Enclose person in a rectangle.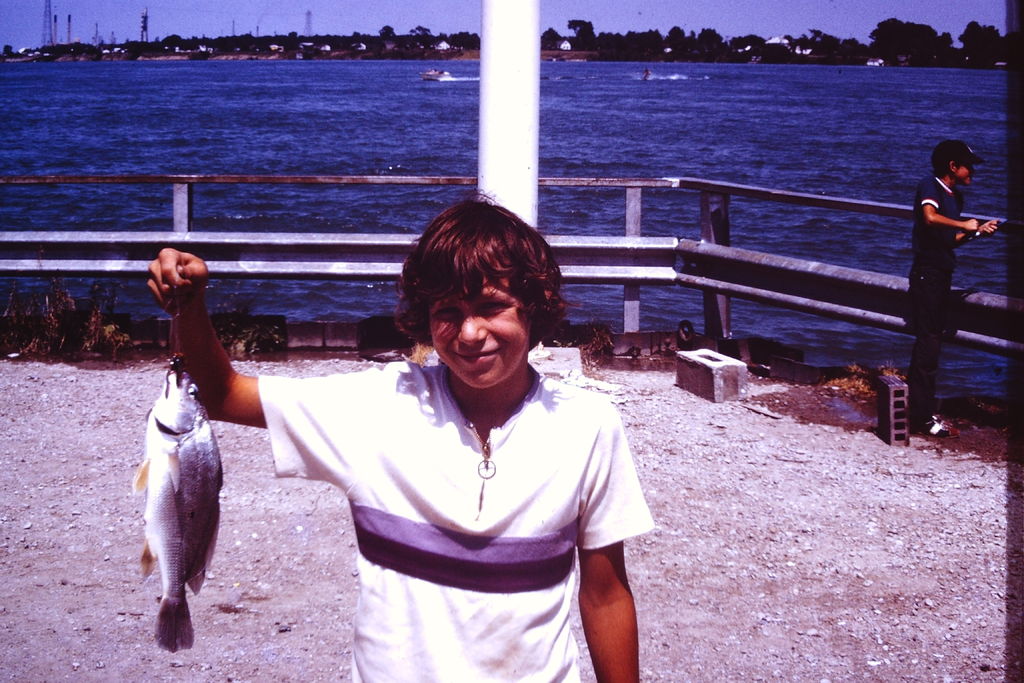
locate(903, 137, 995, 440).
